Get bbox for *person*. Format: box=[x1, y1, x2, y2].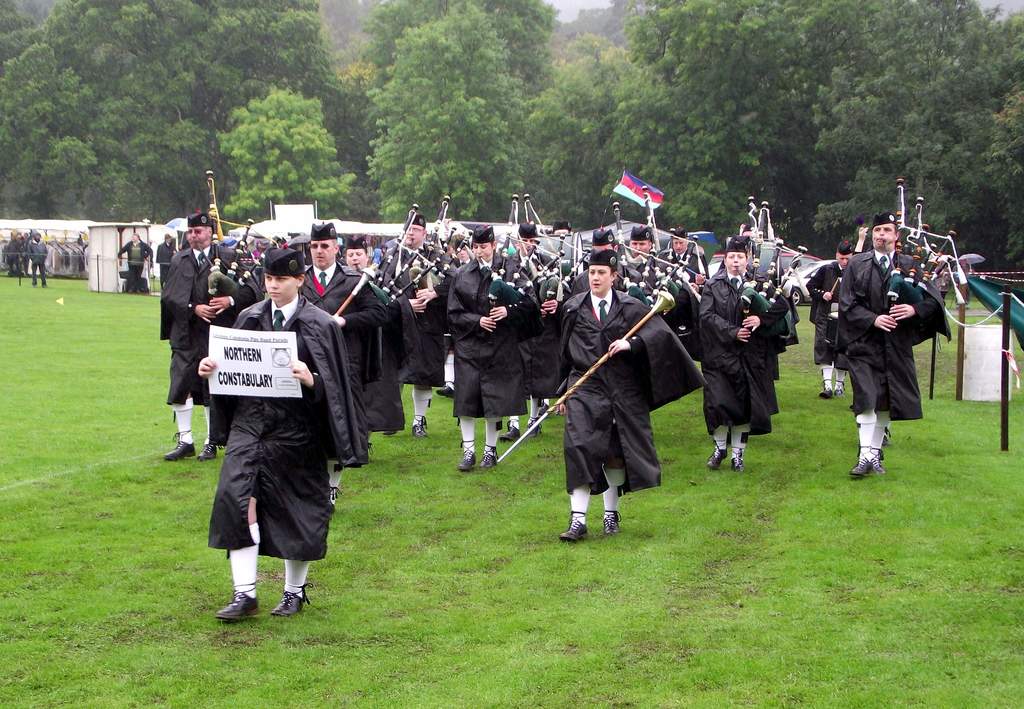
box=[198, 248, 369, 626].
